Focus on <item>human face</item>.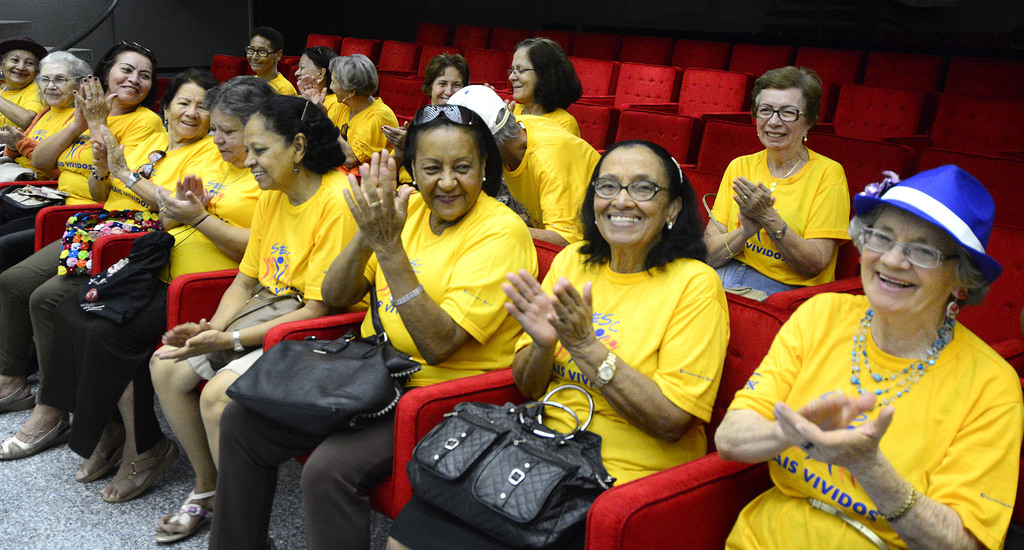
Focused at crop(431, 67, 463, 104).
